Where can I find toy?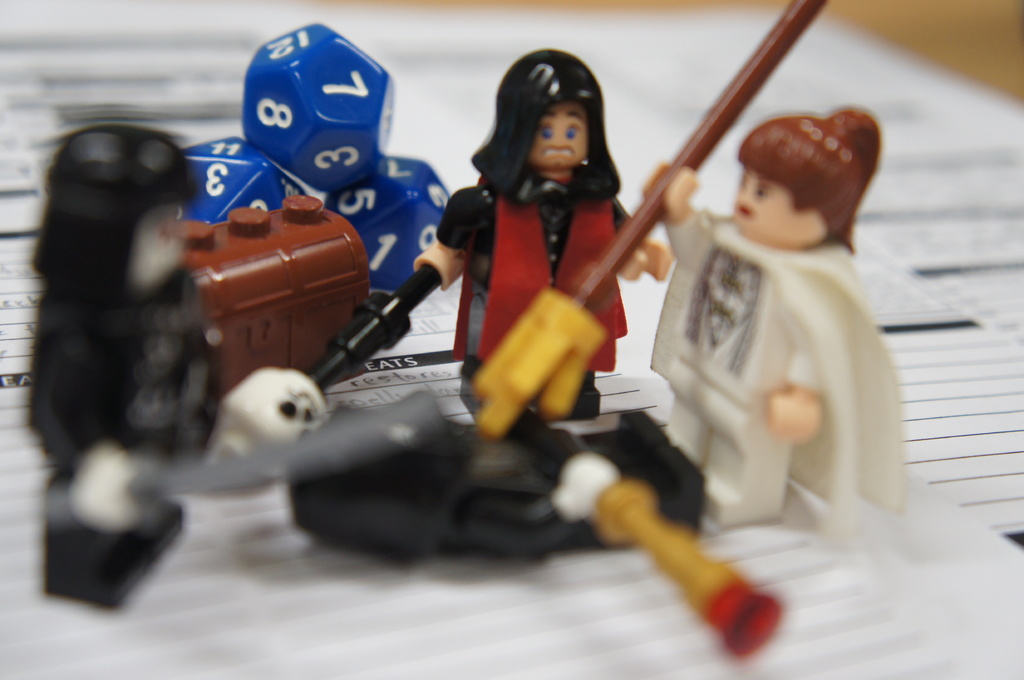
You can find it at (left=293, top=56, right=676, bottom=419).
